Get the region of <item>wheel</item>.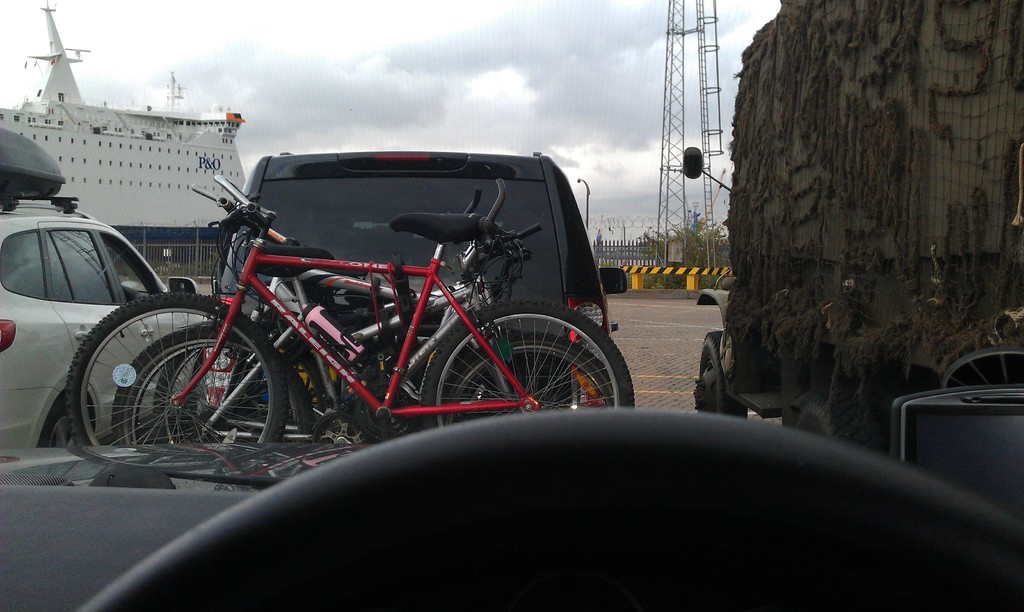
(796,391,882,451).
